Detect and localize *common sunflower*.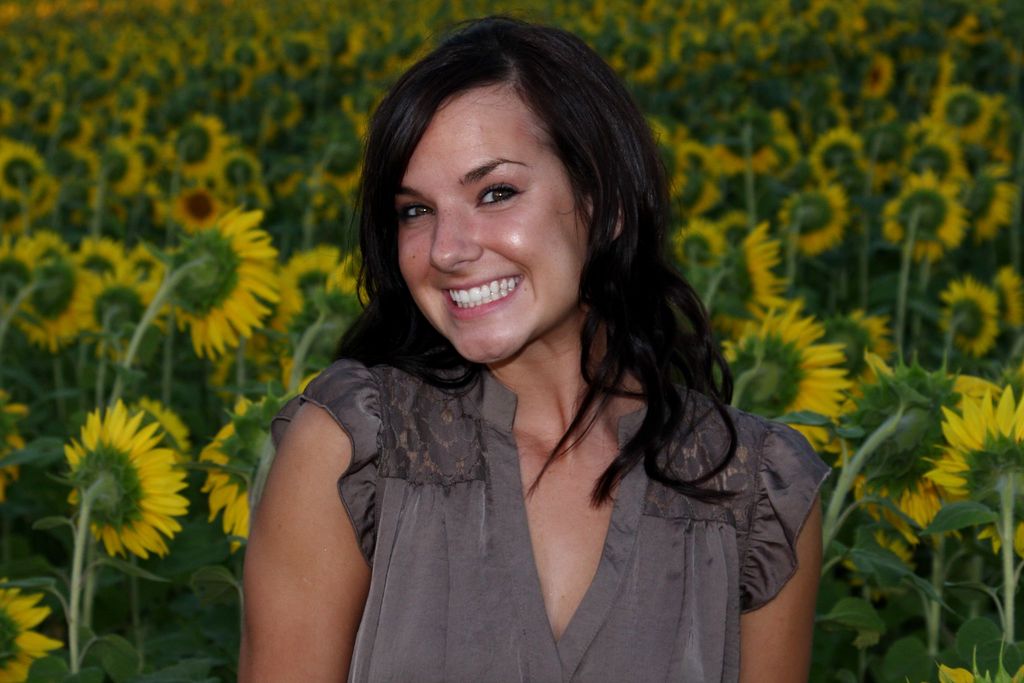
Localized at bbox(940, 277, 994, 356).
